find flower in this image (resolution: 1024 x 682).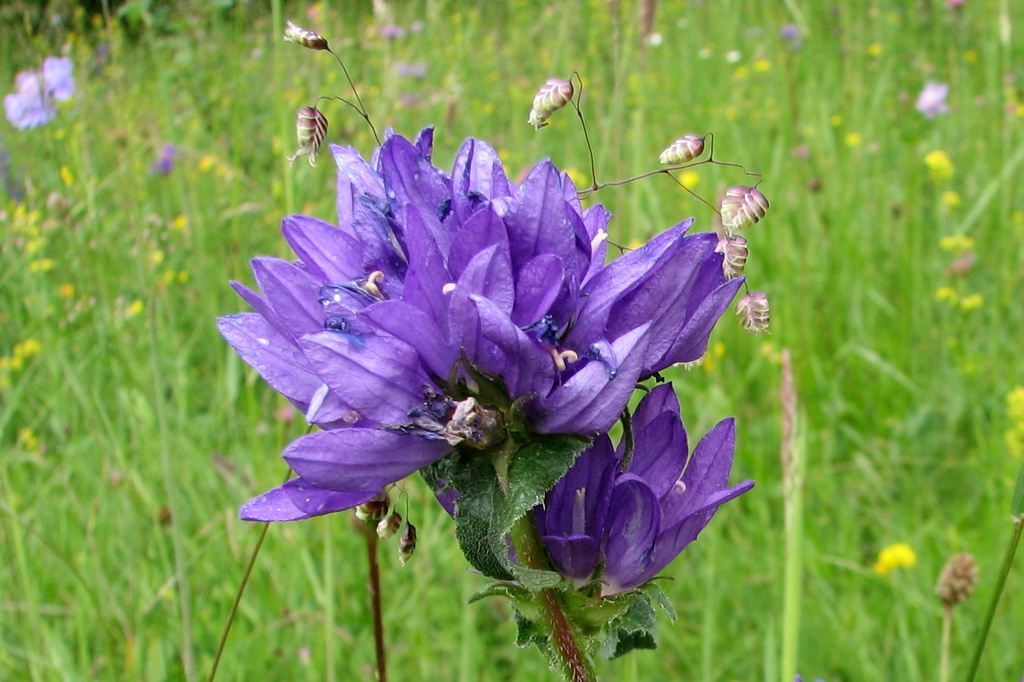
bbox=[933, 550, 978, 605].
